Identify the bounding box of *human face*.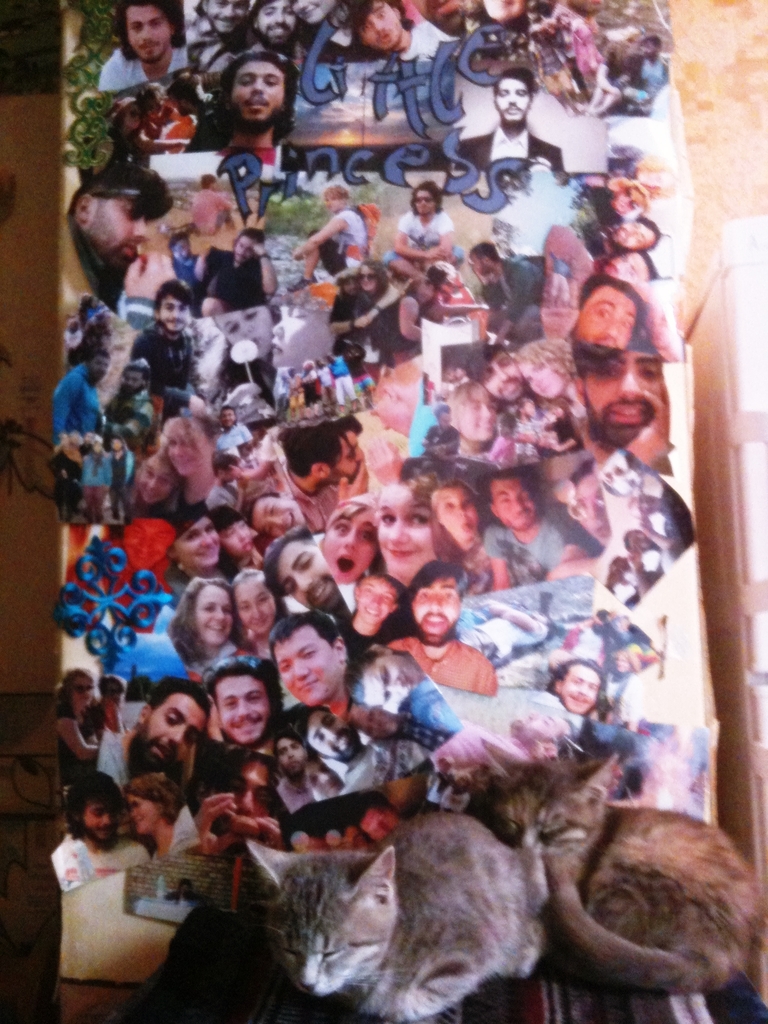
Rect(126, 3, 172, 63).
